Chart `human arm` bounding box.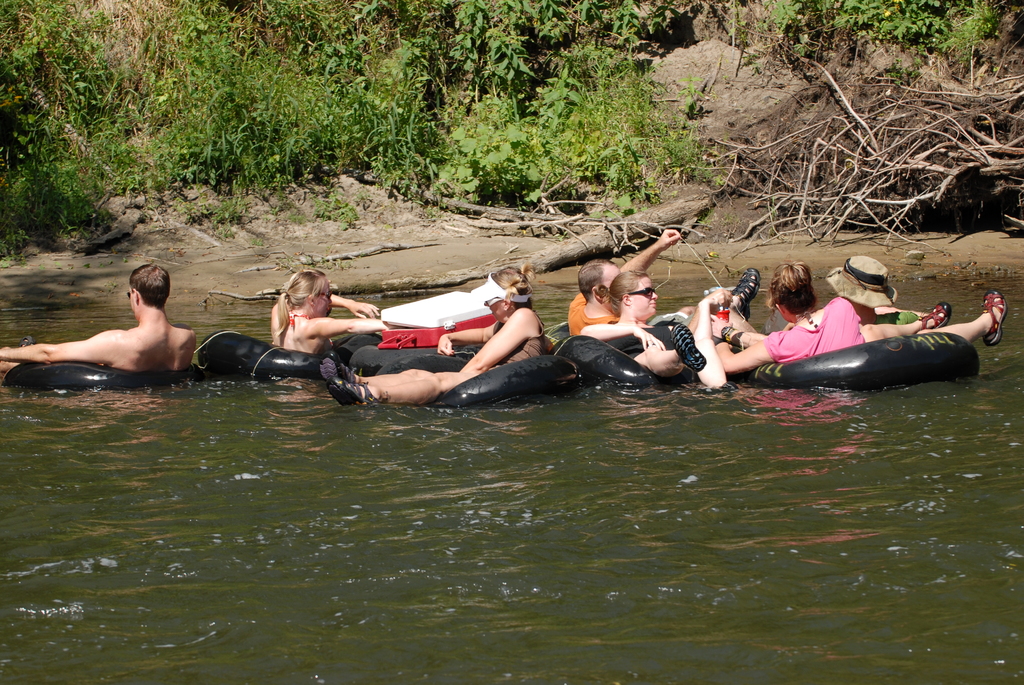
Charted: bbox(572, 320, 670, 349).
